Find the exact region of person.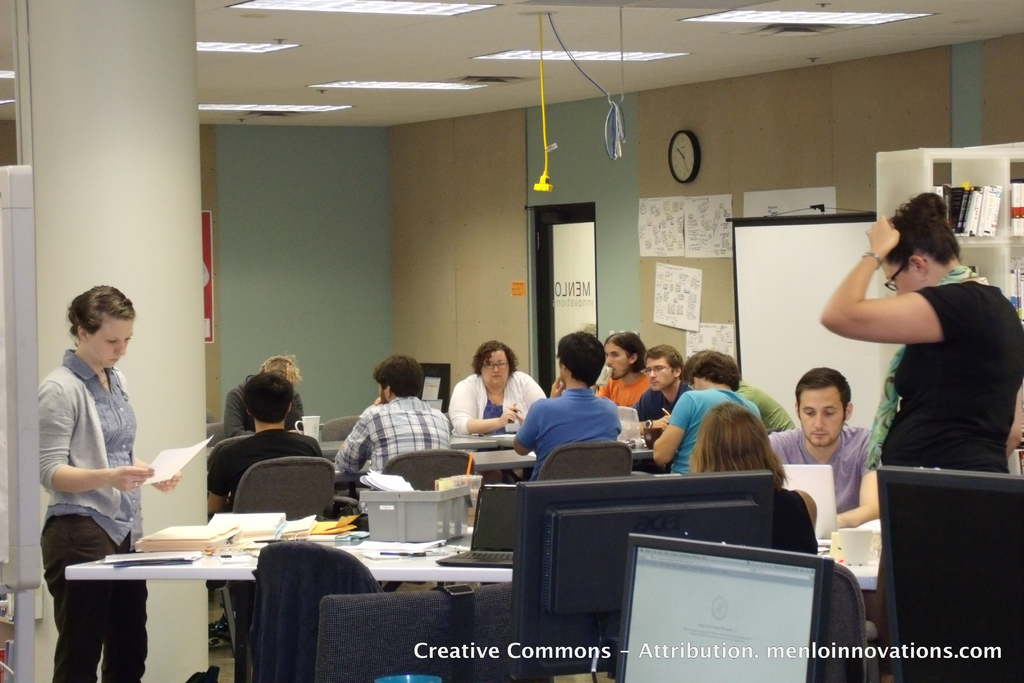
Exact region: <box>220,347,302,431</box>.
